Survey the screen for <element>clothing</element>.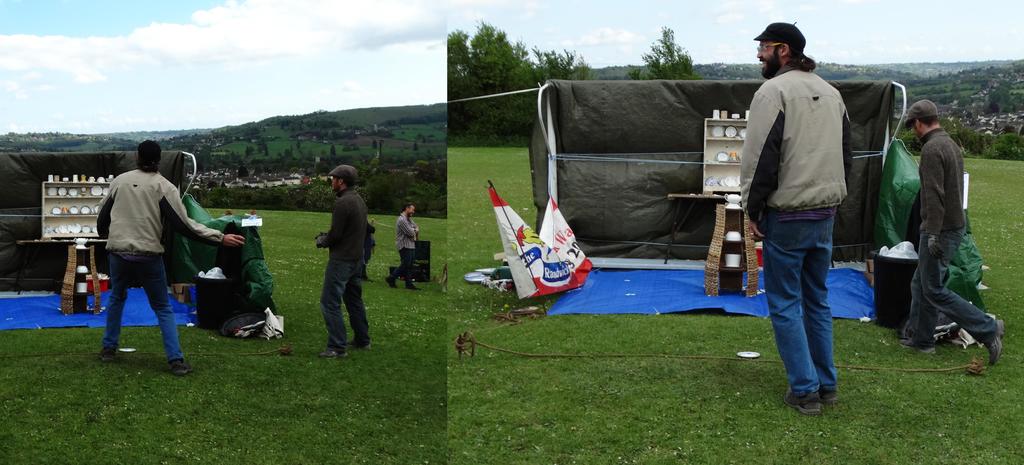
Survey found: (904,131,1004,354).
